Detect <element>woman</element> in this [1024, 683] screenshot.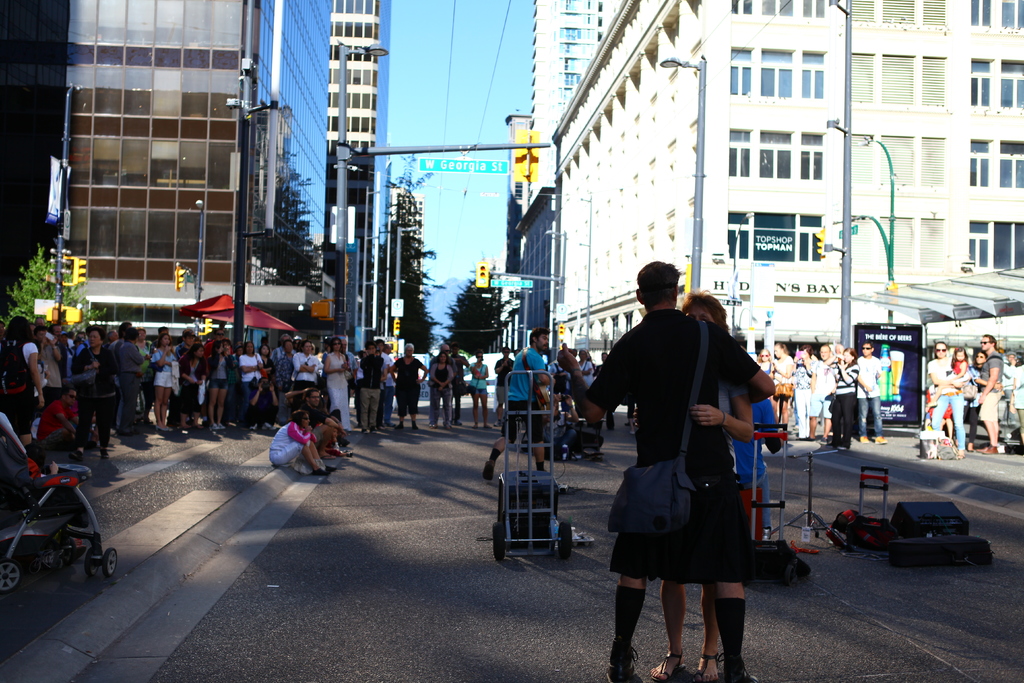
Detection: {"left": 289, "top": 339, "right": 316, "bottom": 399}.
